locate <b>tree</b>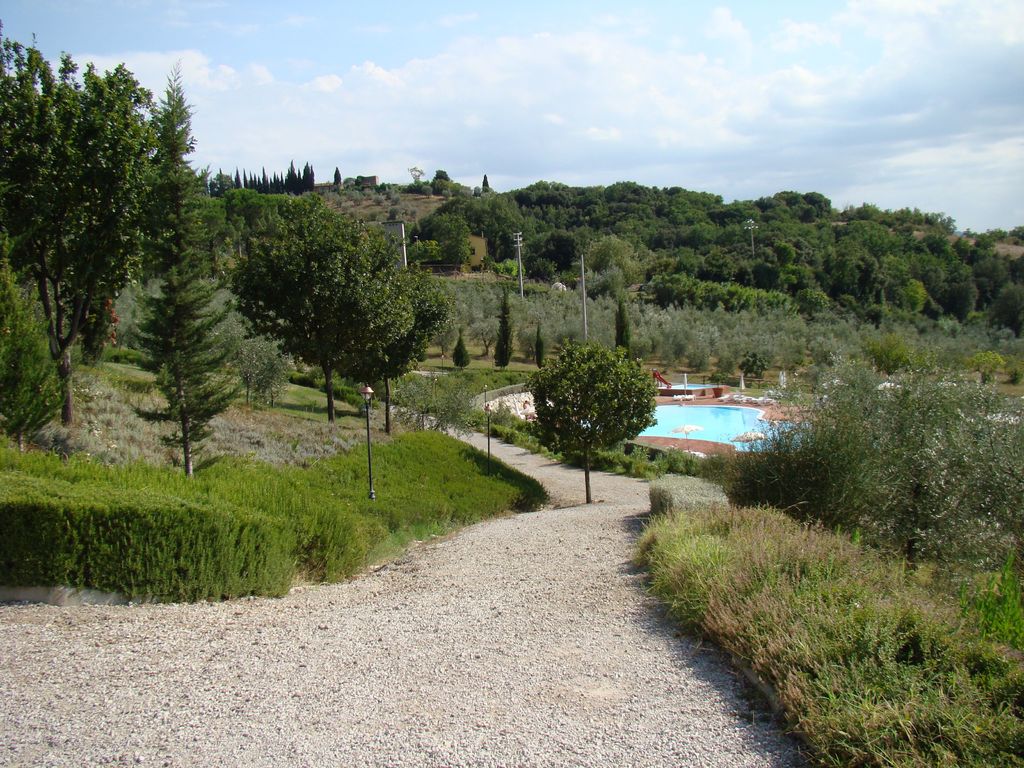
[left=230, top=193, right=361, bottom=422]
